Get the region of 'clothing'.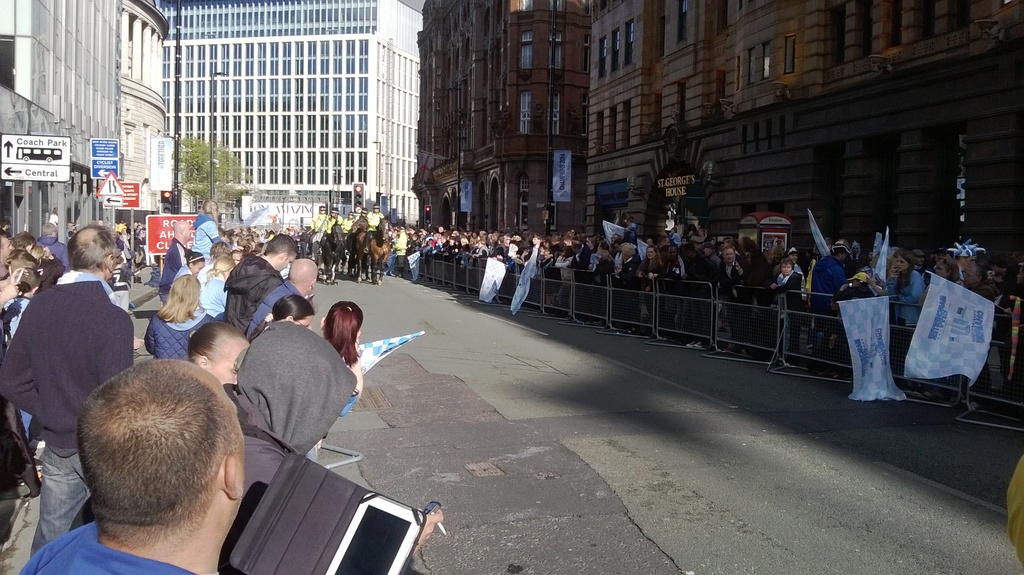
detection(221, 250, 283, 334).
